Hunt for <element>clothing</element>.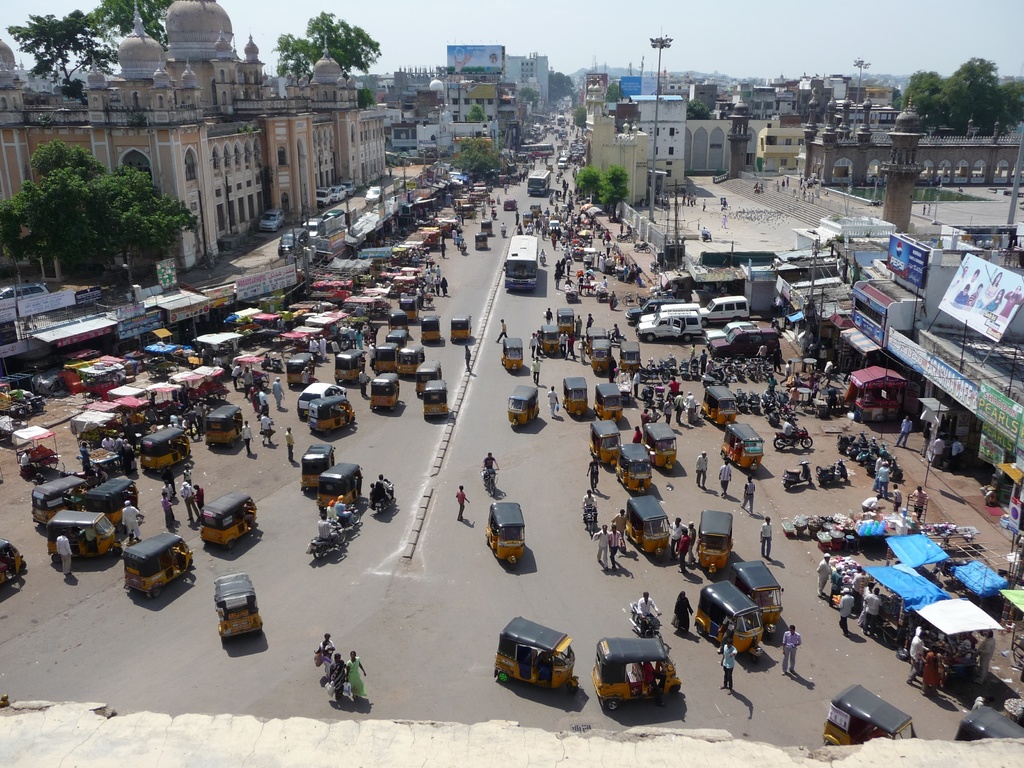
Hunted down at {"left": 598, "top": 532, "right": 609, "bottom": 564}.
